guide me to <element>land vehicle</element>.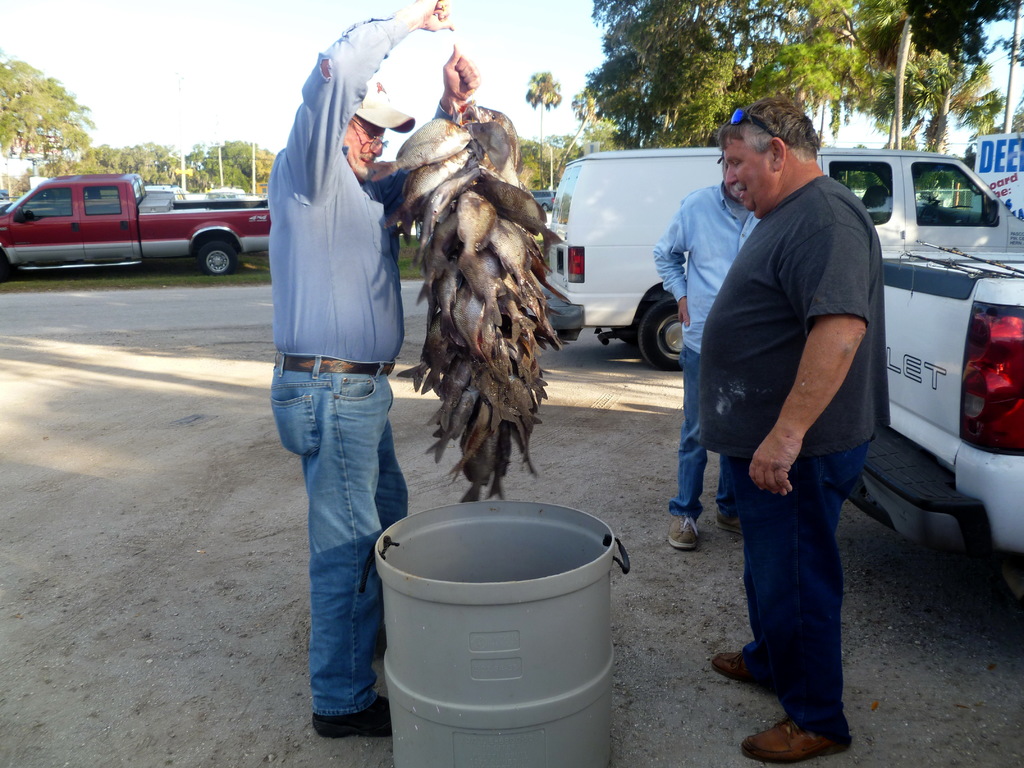
Guidance: x1=4, y1=162, x2=280, y2=260.
